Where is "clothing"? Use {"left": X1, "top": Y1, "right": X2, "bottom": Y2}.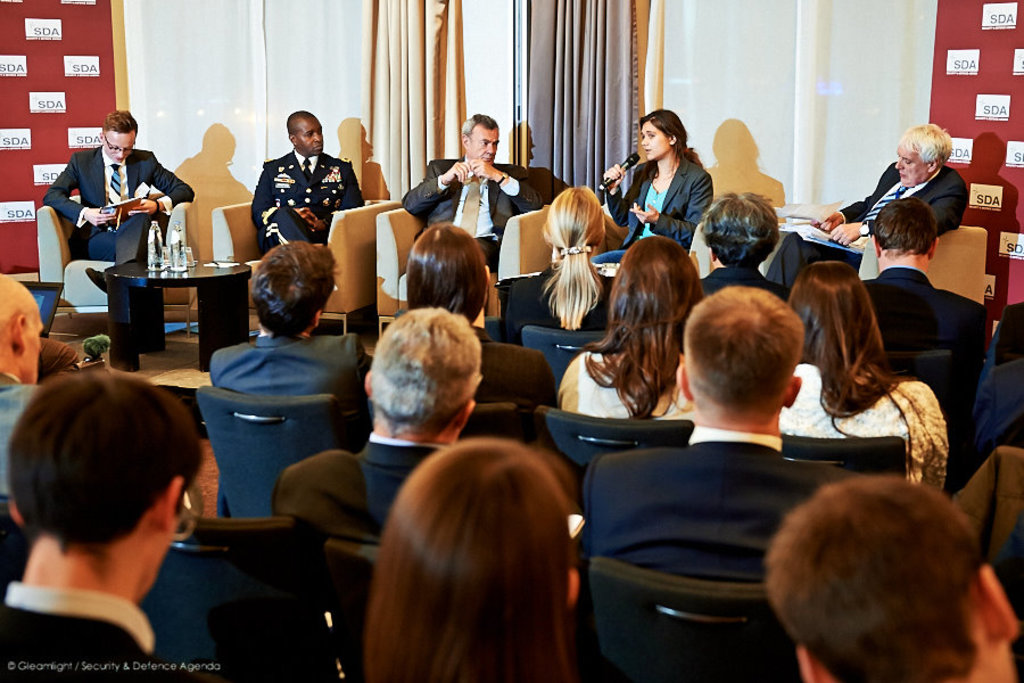
{"left": 391, "top": 155, "right": 550, "bottom": 278}.
